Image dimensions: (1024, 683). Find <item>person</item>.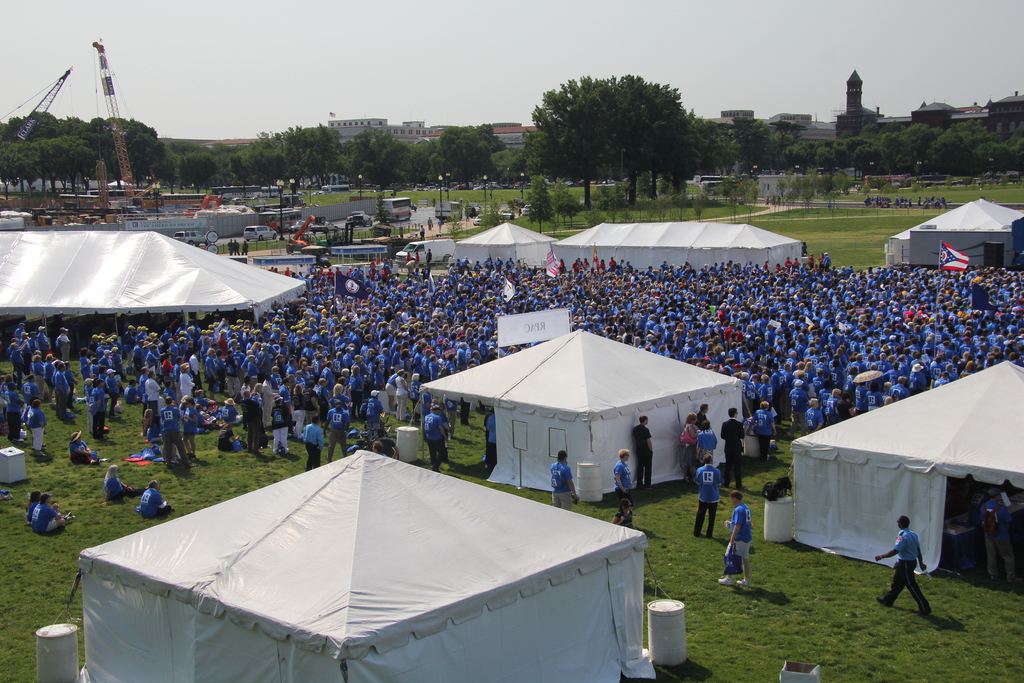
[x1=620, y1=493, x2=637, y2=524].
